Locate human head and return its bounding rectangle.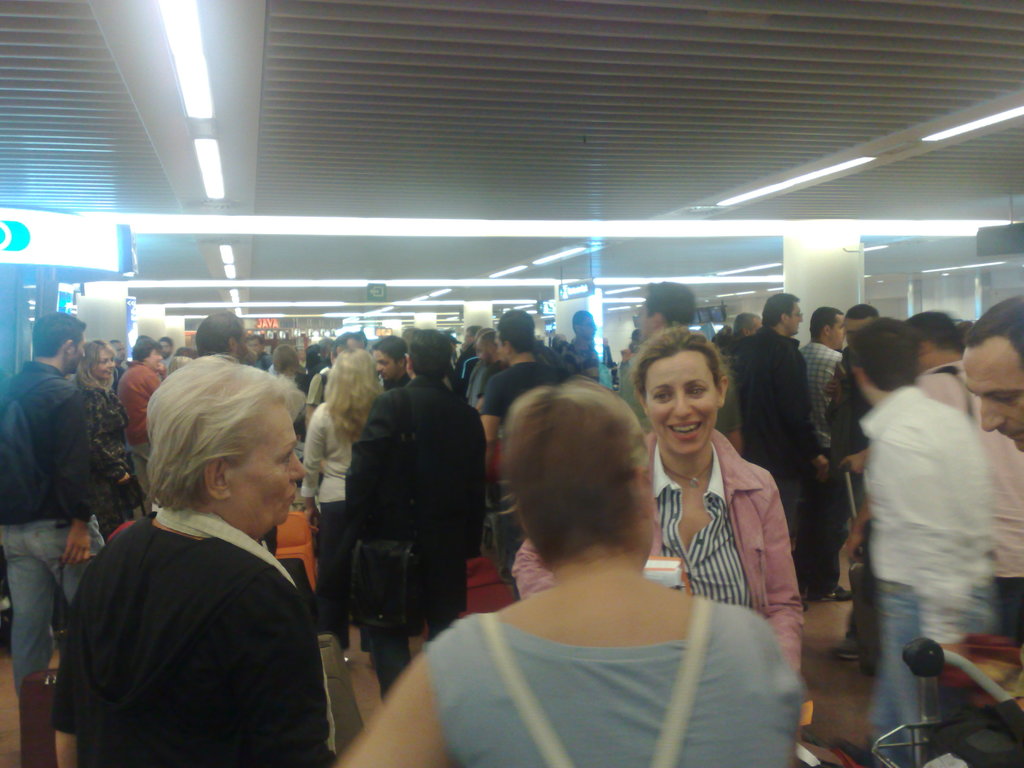
(x1=164, y1=353, x2=193, y2=376).
